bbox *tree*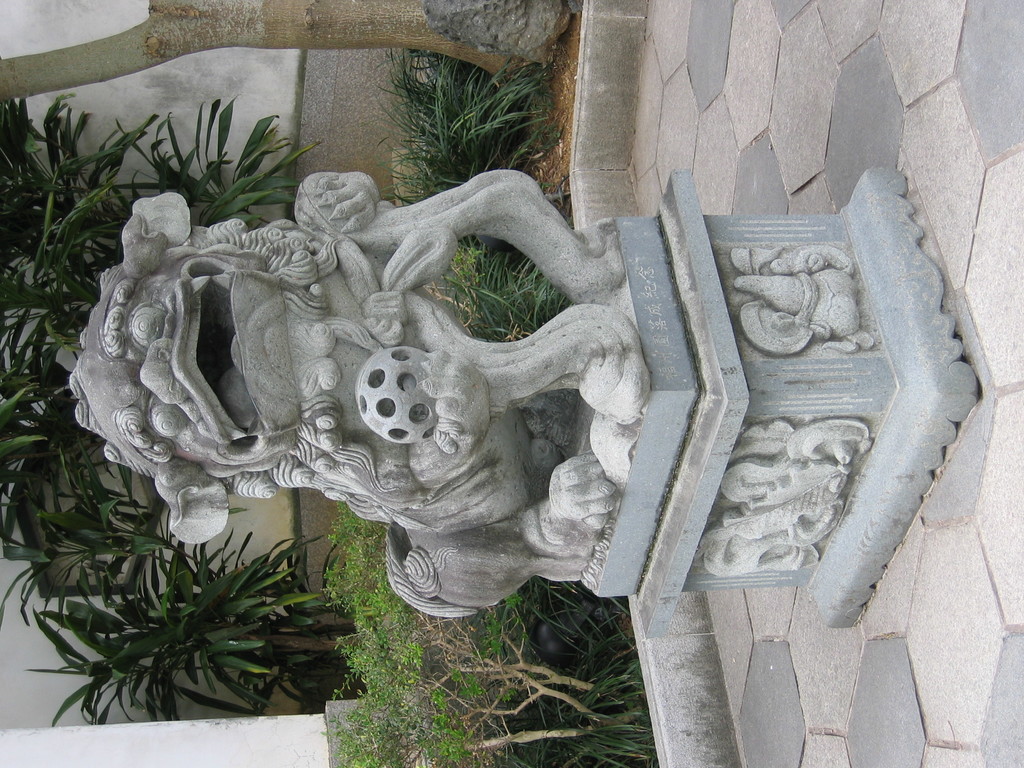
(x1=0, y1=0, x2=532, y2=106)
